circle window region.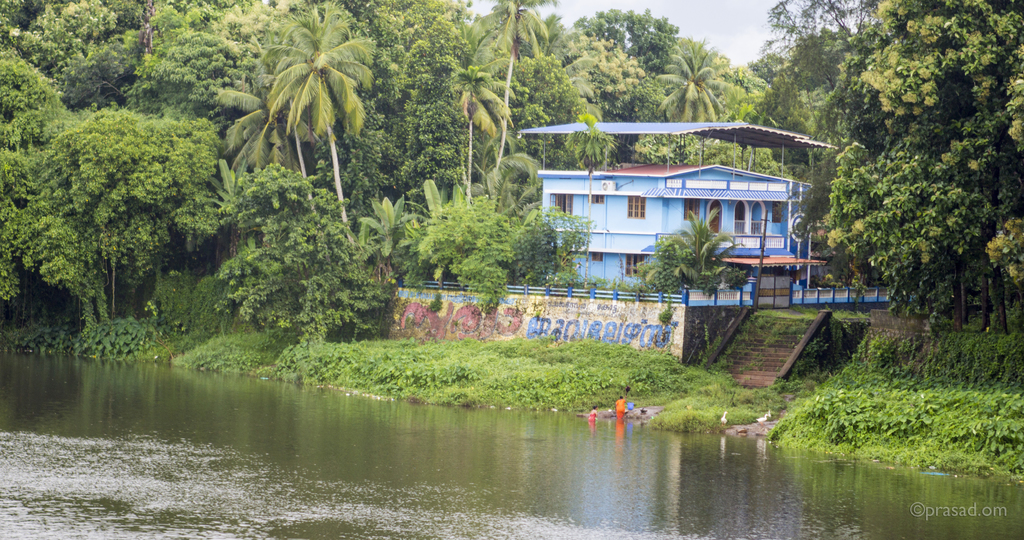
Region: x1=590 y1=250 x2=604 y2=260.
